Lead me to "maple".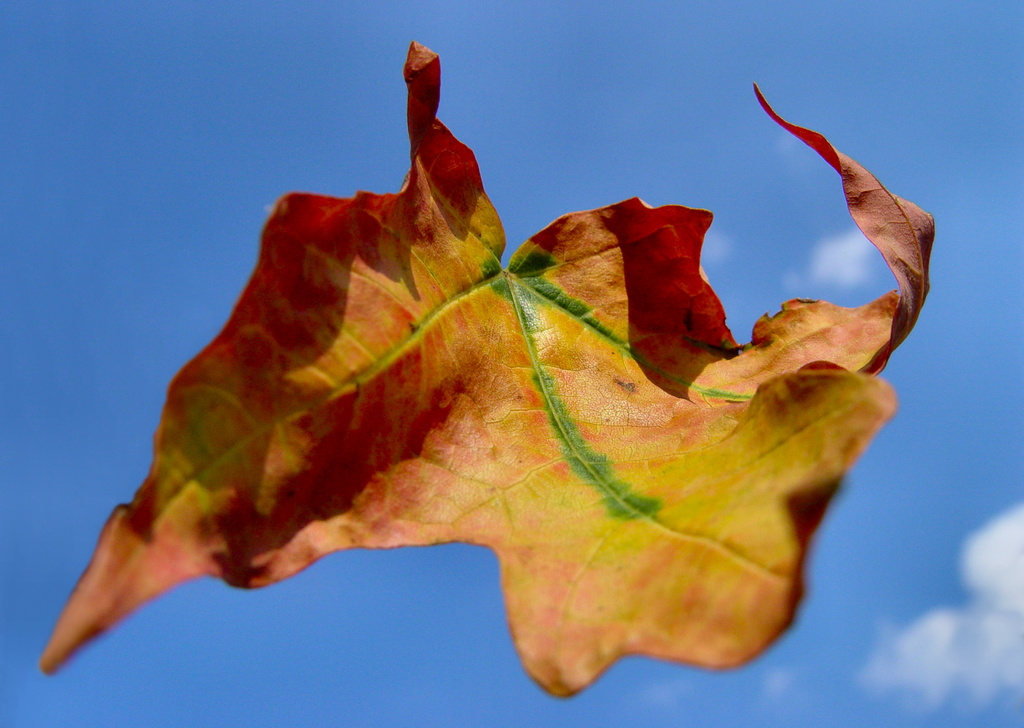
Lead to rect(48, 39, 935, 663).
